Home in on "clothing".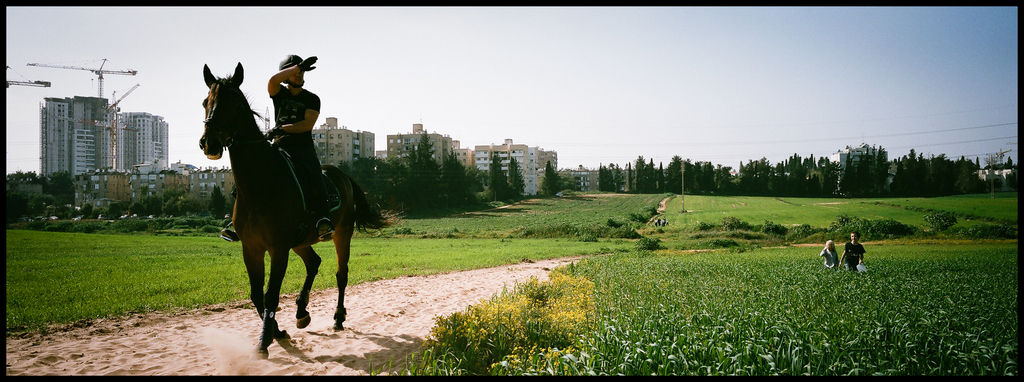
Homed in at (843,242,867,270).
